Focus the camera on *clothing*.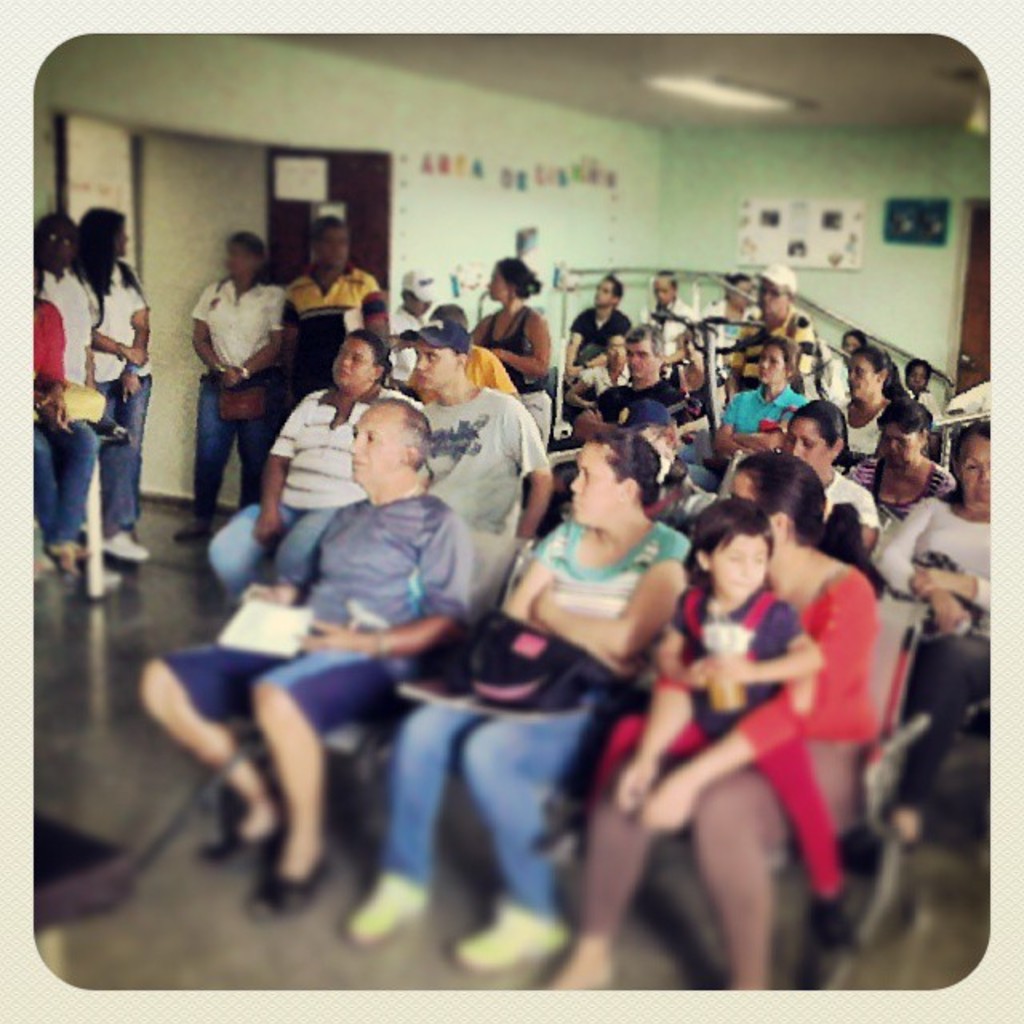
Focus region: Rect(37, 267, 98, 384).
